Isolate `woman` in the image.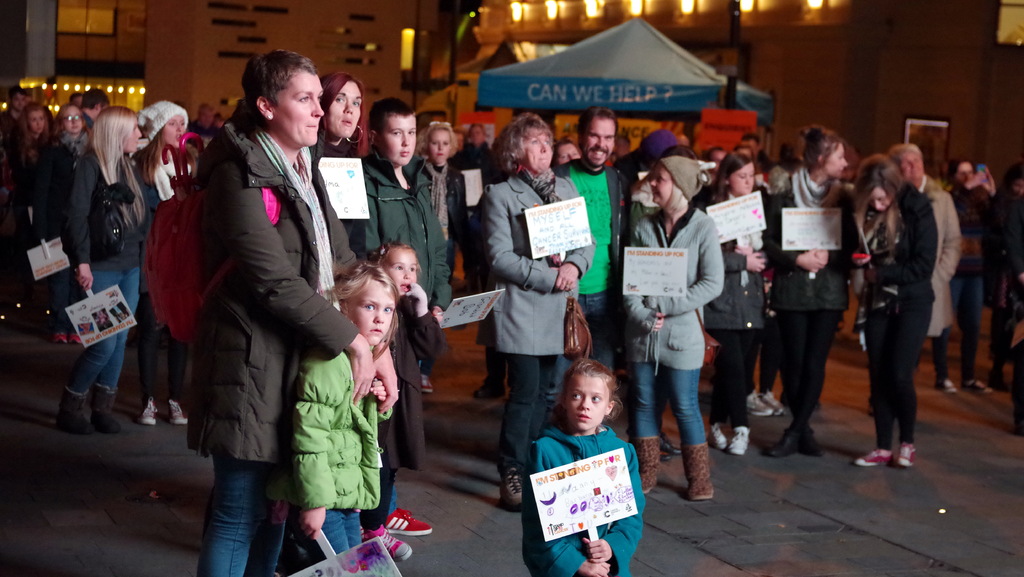
Isolated region: bbox(129, 95, 198, 431).
